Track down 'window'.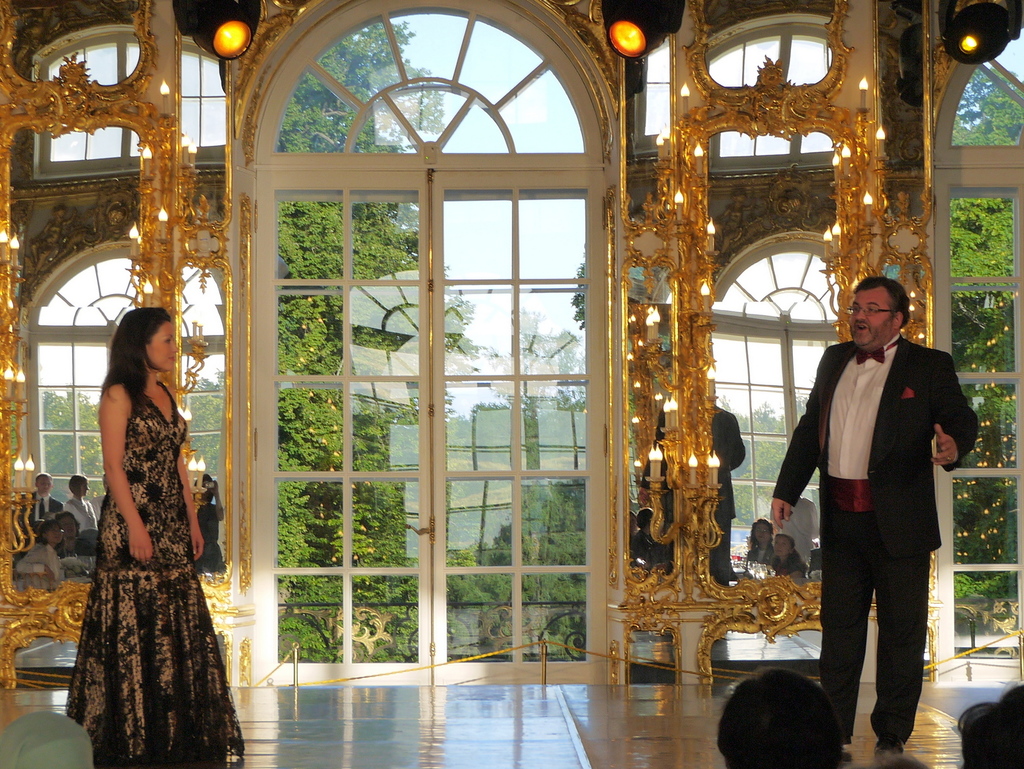
Tracked to BBox(708, 241, 847, 555).
